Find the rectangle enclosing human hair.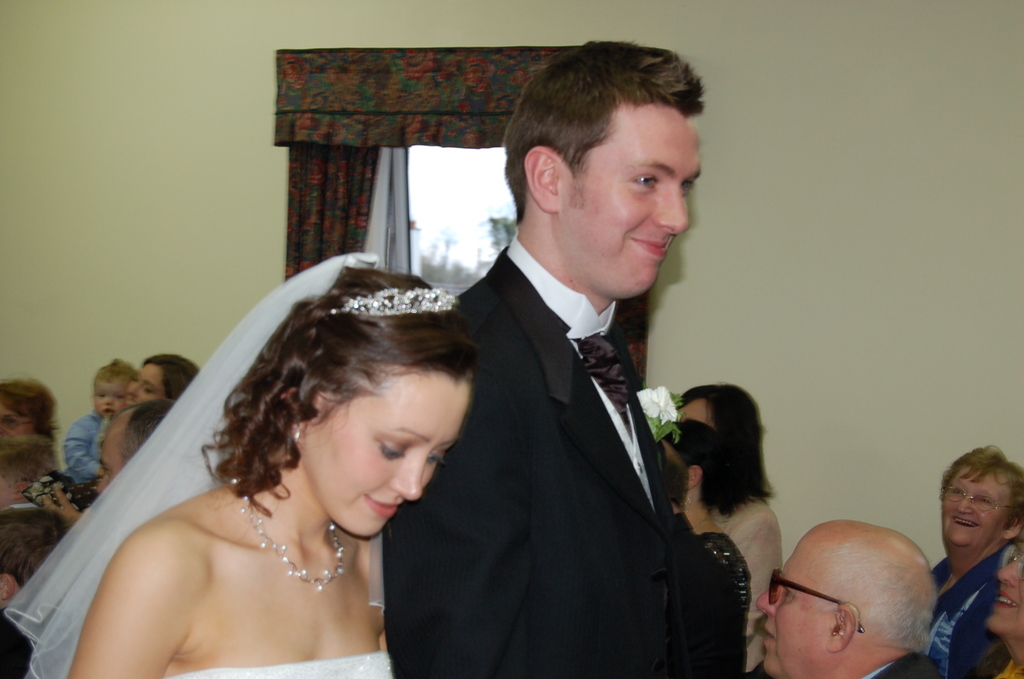
rect(676, 381, 779, 511).
